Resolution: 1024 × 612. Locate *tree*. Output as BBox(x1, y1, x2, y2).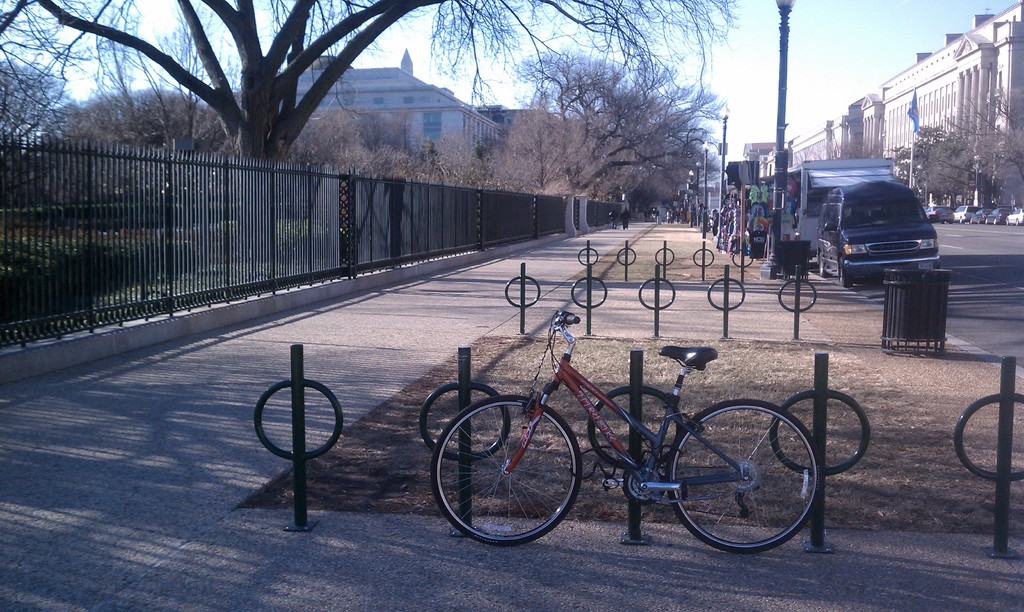
BBox(1, 0, 734, 261).
